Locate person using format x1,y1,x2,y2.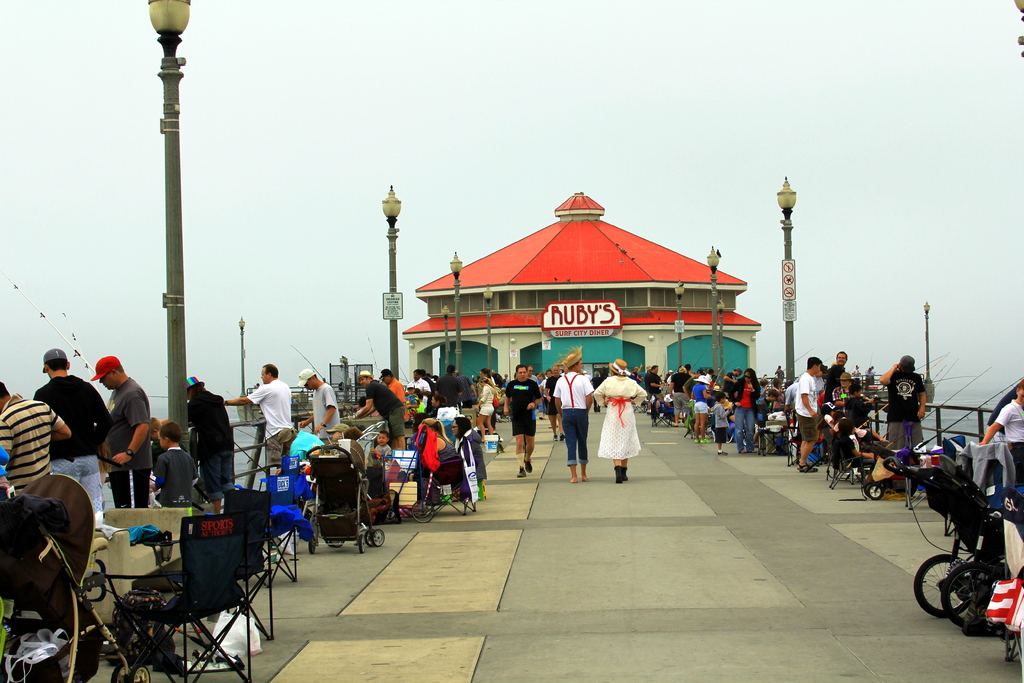
882,359,924,465.
